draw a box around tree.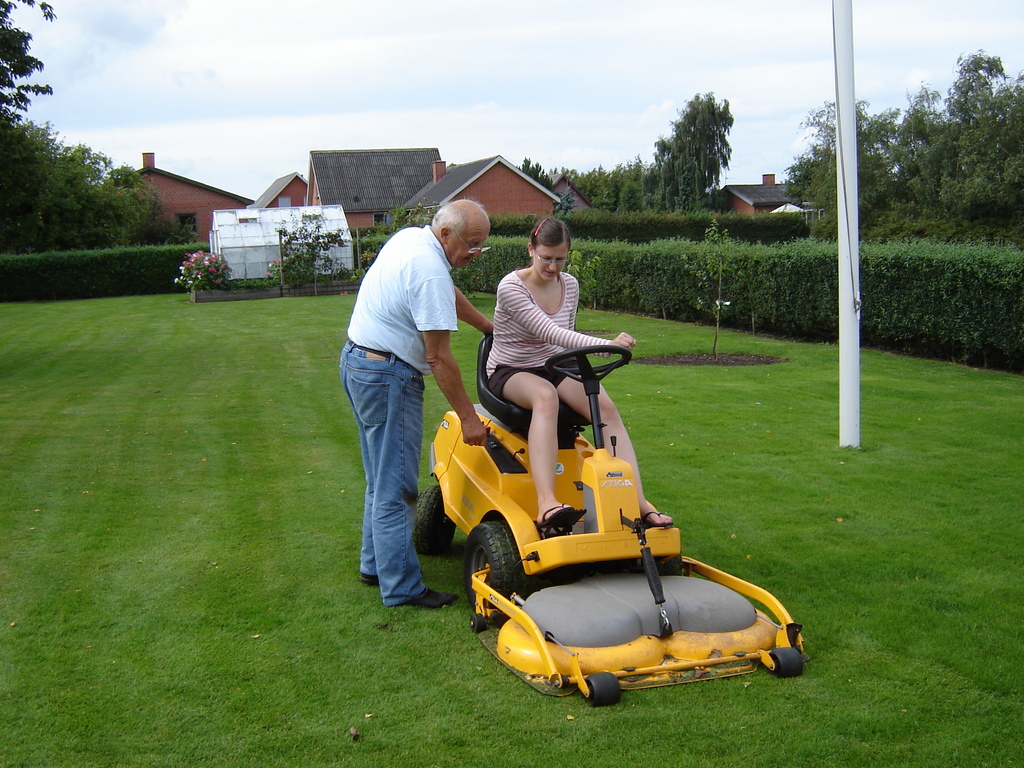
x1=785 y1=88 x2=836 y2=237.
